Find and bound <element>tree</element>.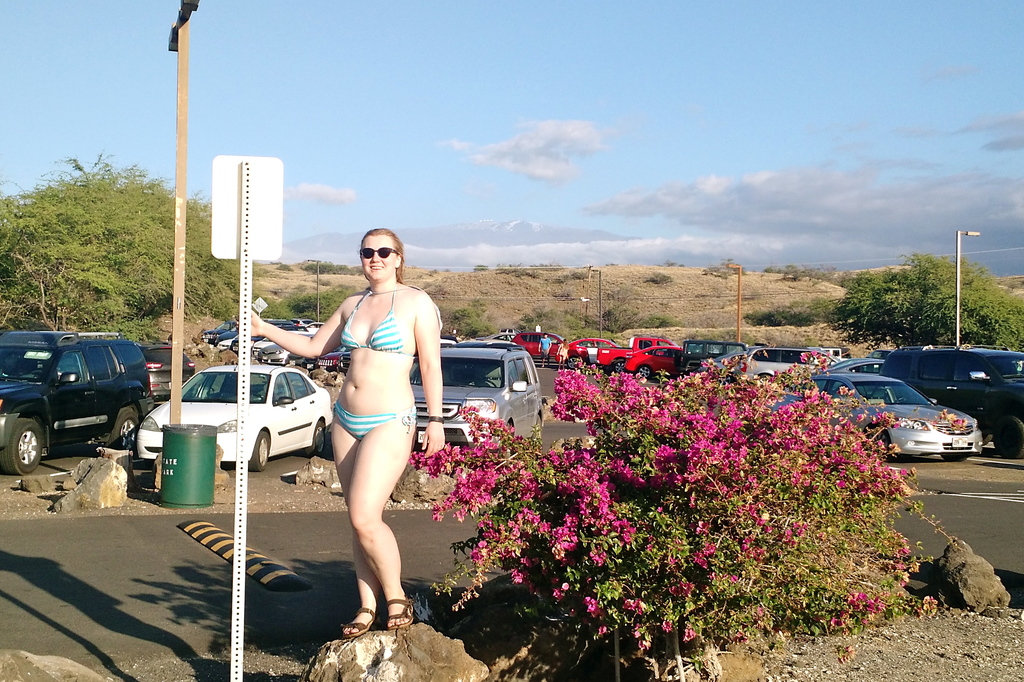
Bound: x1=595 y1=306 x2=642 y2=335.
